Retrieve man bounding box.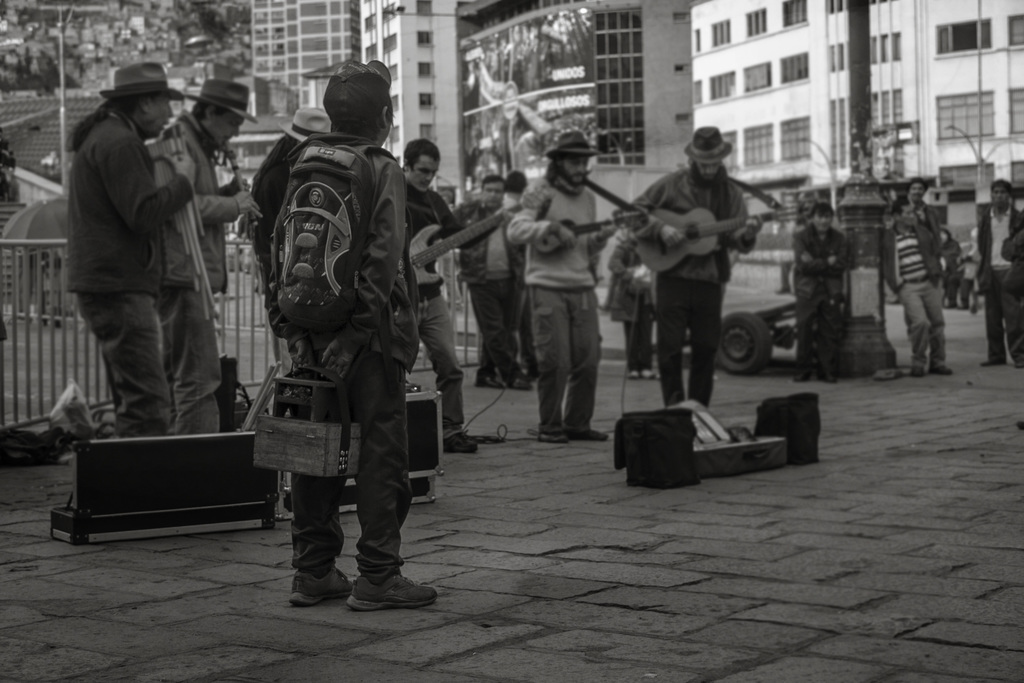
Bounding box: detection(399, 137, 515, 451).
